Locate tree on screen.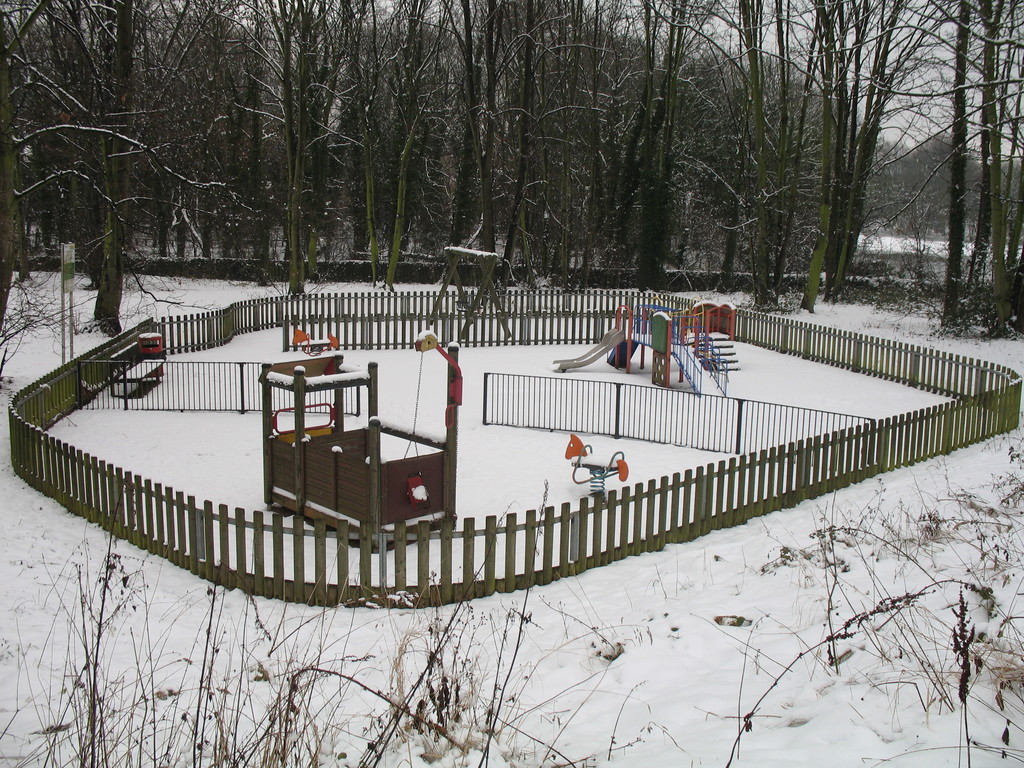
On screen at {"left": 781, "top": 0, "right": 953, "bottom": 301}.
